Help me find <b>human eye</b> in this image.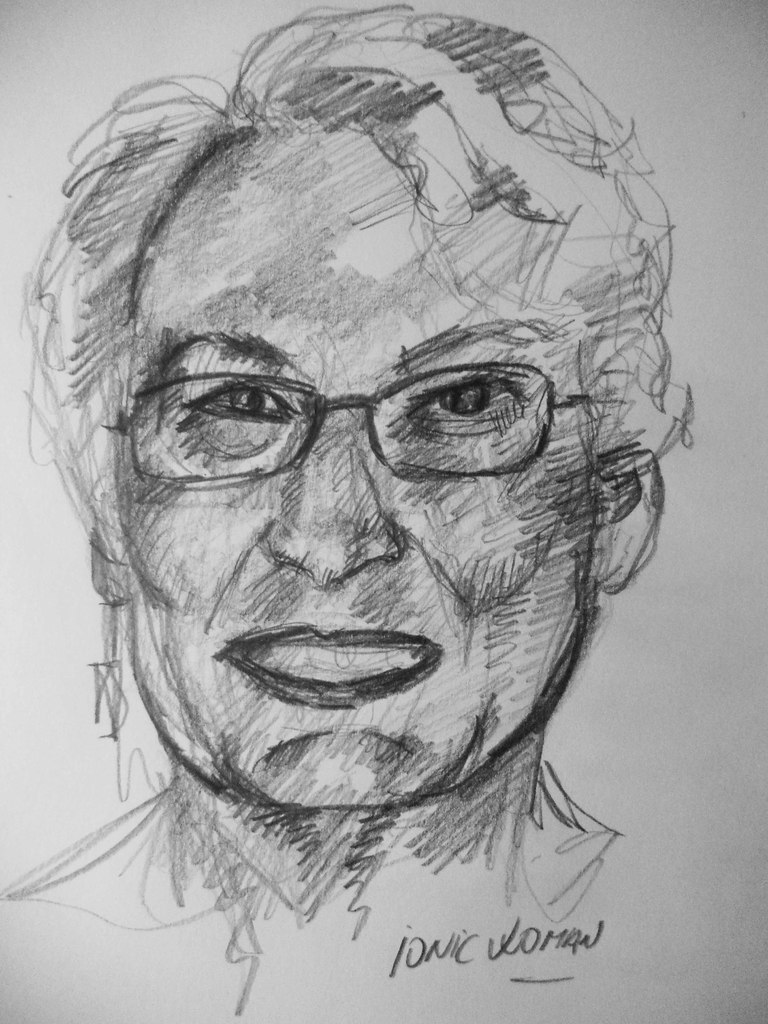
Found it: [left=383, top=348, right=573, bottom=460].
